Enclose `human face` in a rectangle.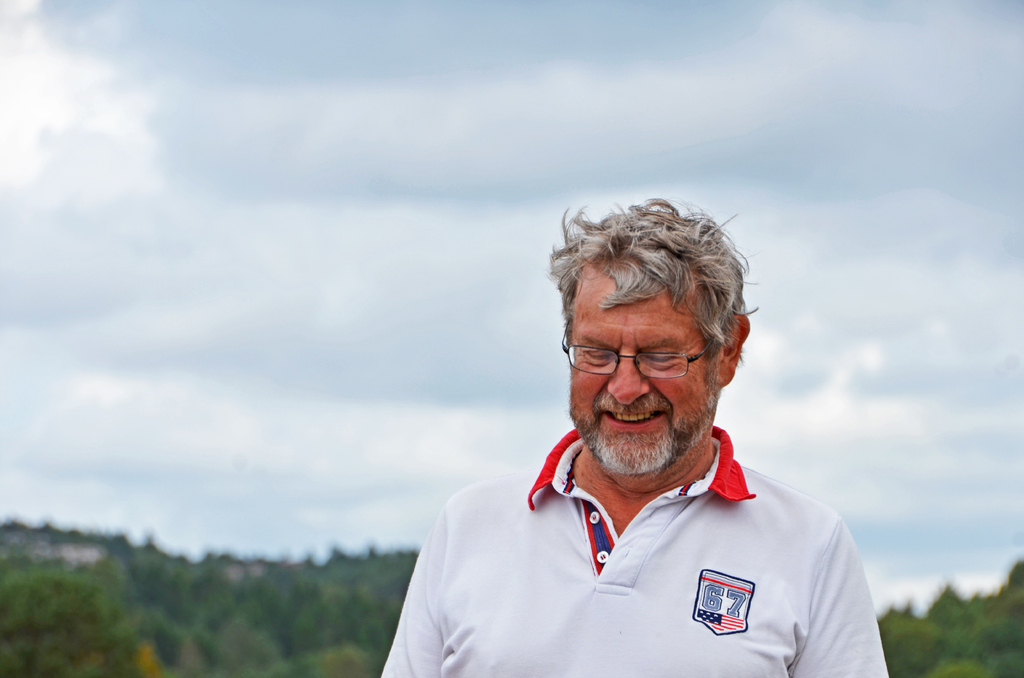
l=566, t=270, r=721, b=474.
